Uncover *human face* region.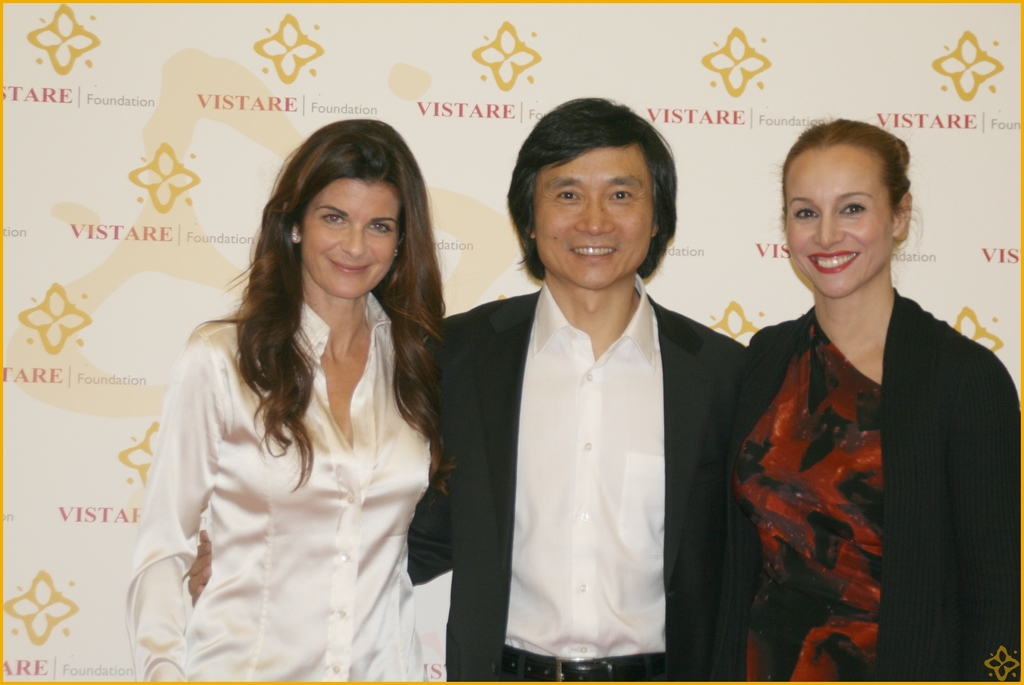
Uncovered: x1=772 y1=136 x2=893 y2=292.
